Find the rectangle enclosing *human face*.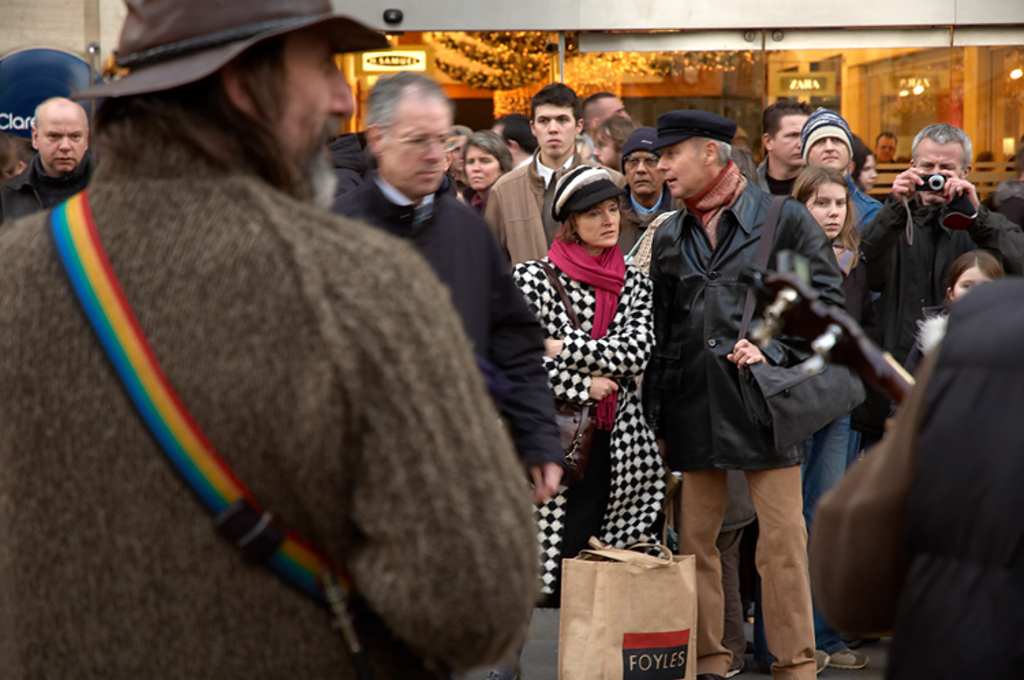
<bbox>601, 94, 631, 122</bbox>.
